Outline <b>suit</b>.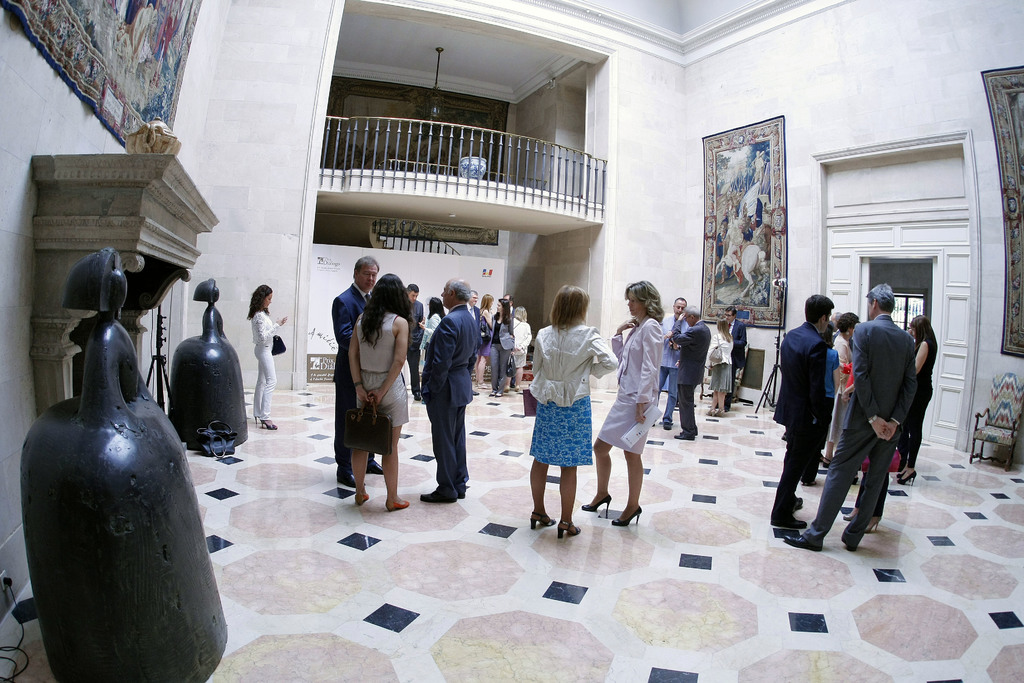
Outline: x1=674, y1=322, x2=712, y2=434.
